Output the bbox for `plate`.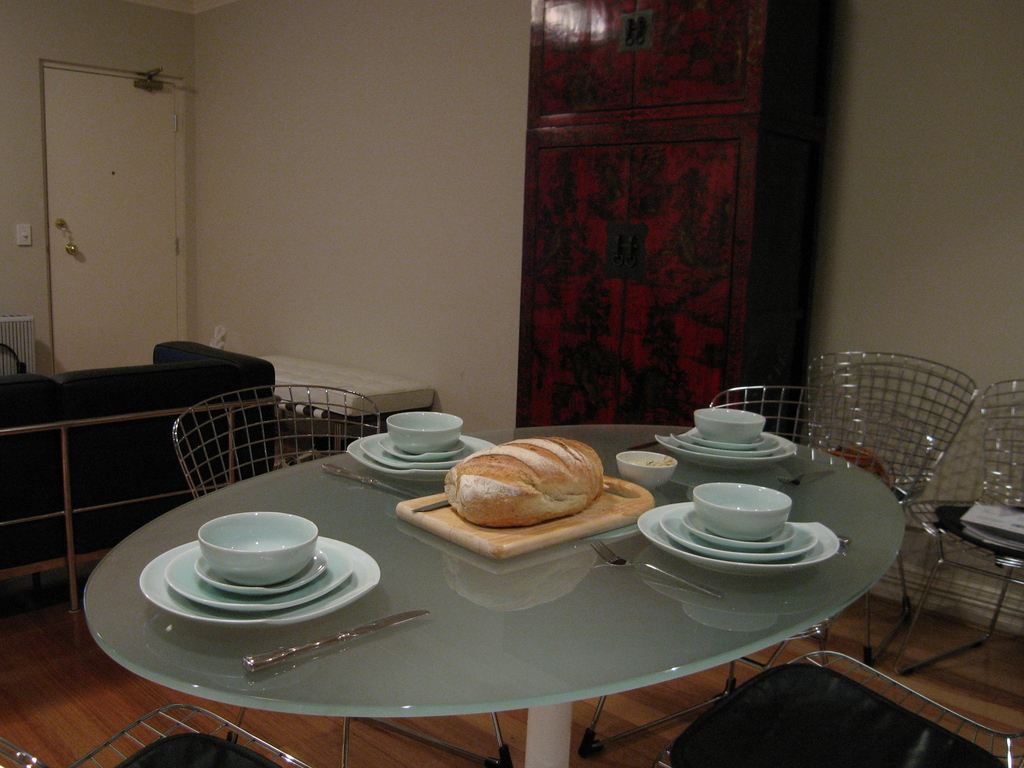
<bbox>380, 440, 466, 463</bbox>.
